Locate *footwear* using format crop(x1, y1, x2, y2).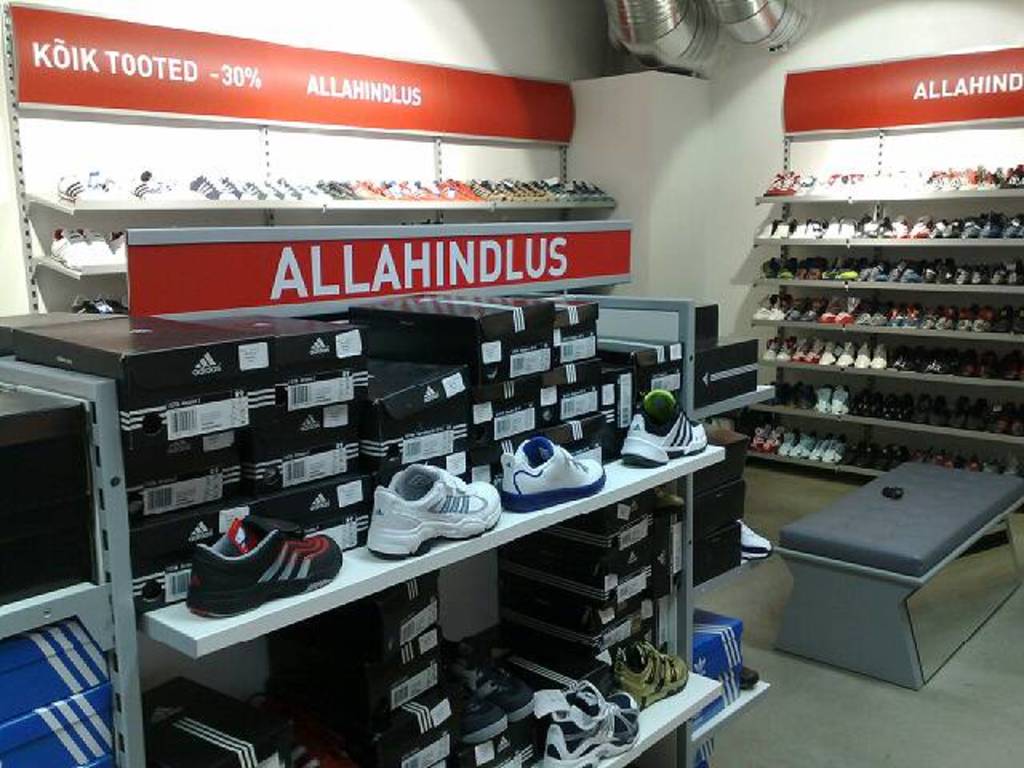
crop(621, 389, 704, 464).
